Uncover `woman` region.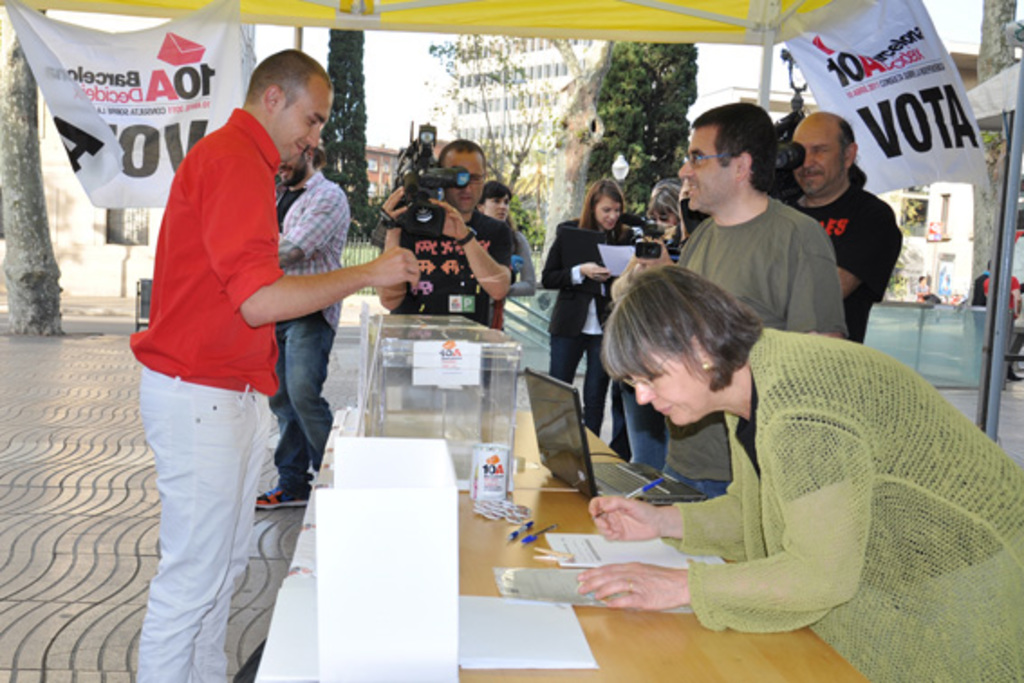
Uncovered: [left=471, top=182, right=538, bottom=331].
